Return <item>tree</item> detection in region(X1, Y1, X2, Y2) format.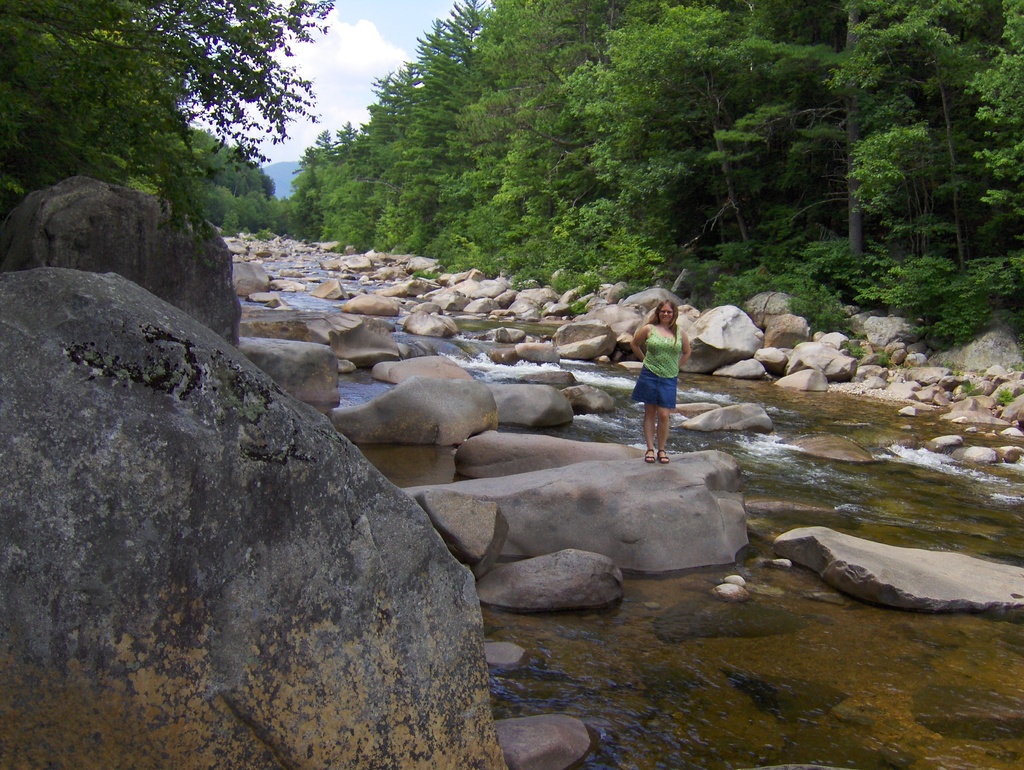
region(291, 0, 1023, 303).
